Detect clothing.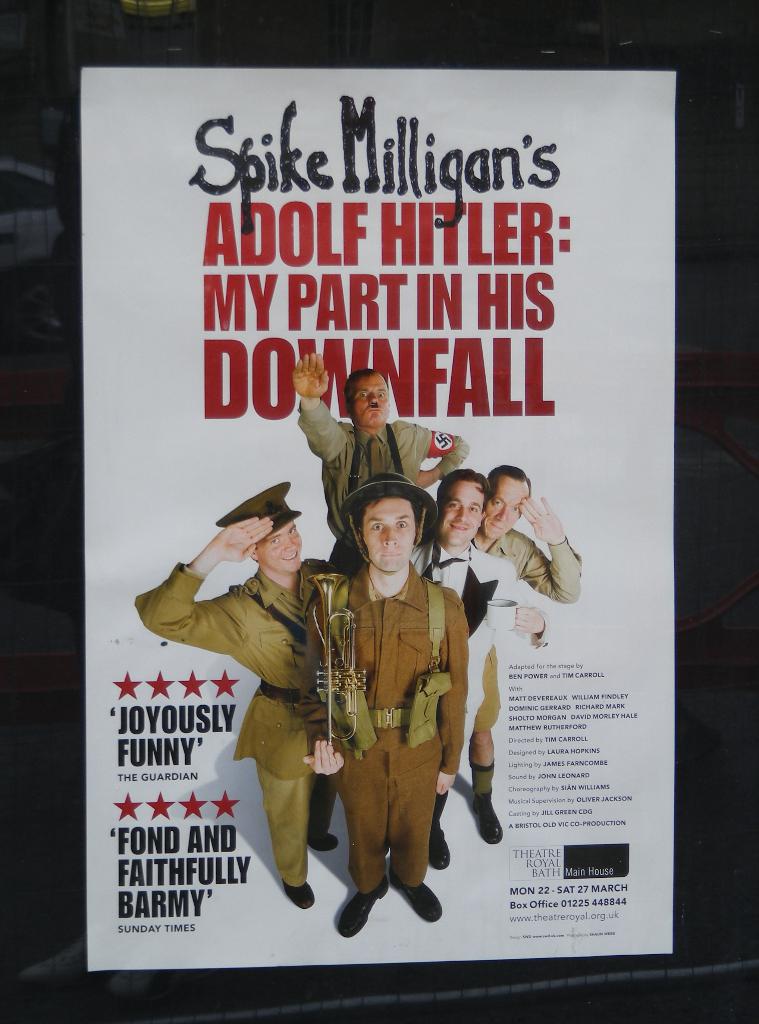
Detected at 401:545:565:760.
